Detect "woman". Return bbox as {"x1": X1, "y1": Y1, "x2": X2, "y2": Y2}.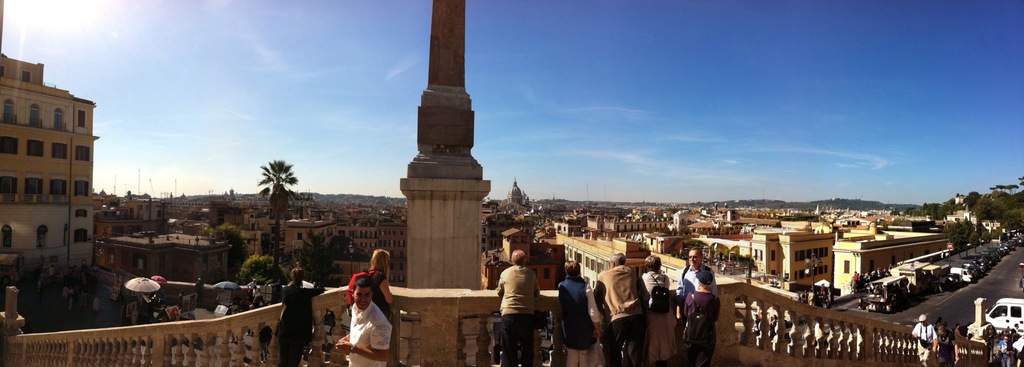
{"x1": 368, "y1": 249, "x2": 394, "y2": 323}.
